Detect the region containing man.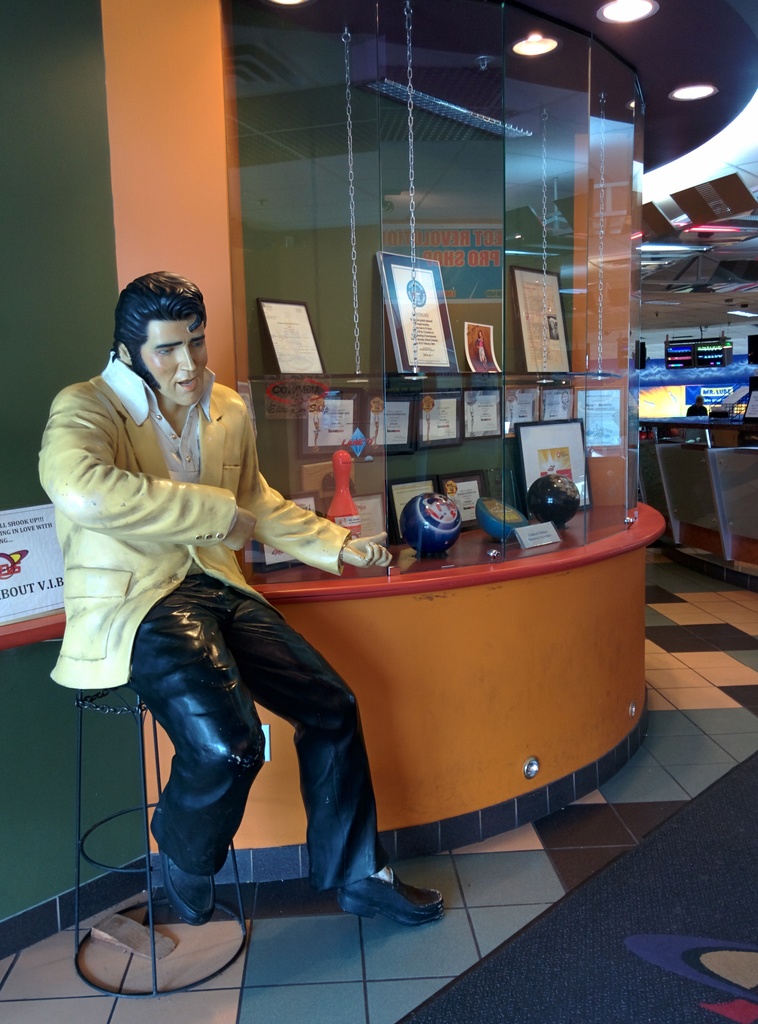
detection(66, 284, 354, 920).
